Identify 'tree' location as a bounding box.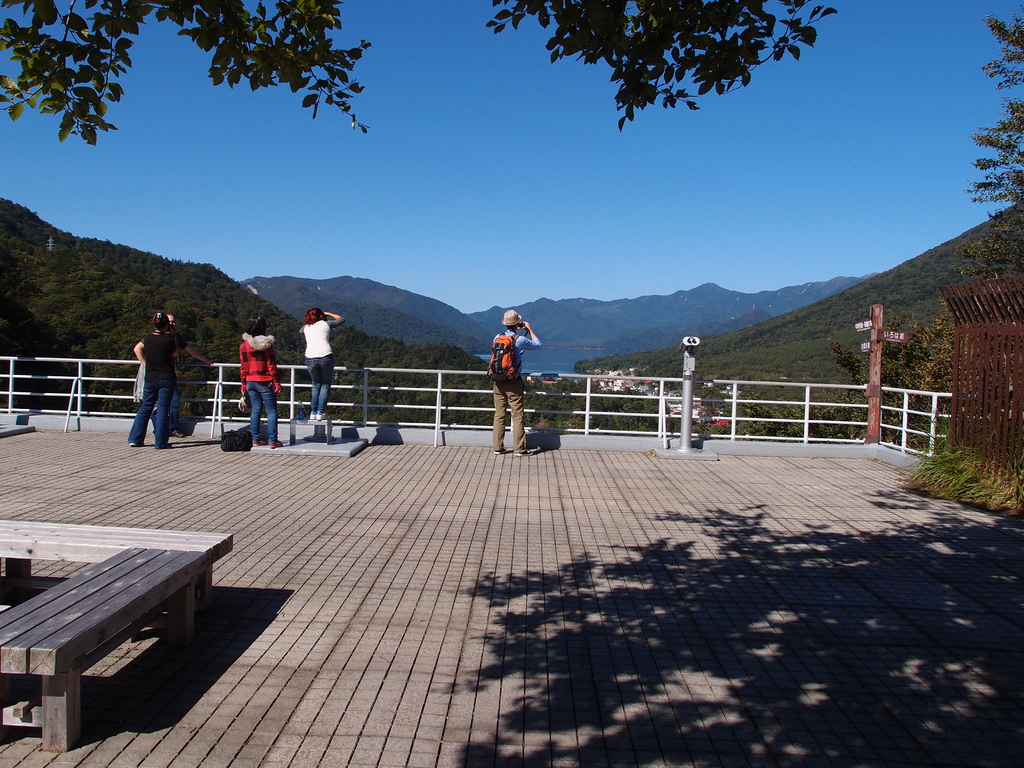
0,0,378,149.
